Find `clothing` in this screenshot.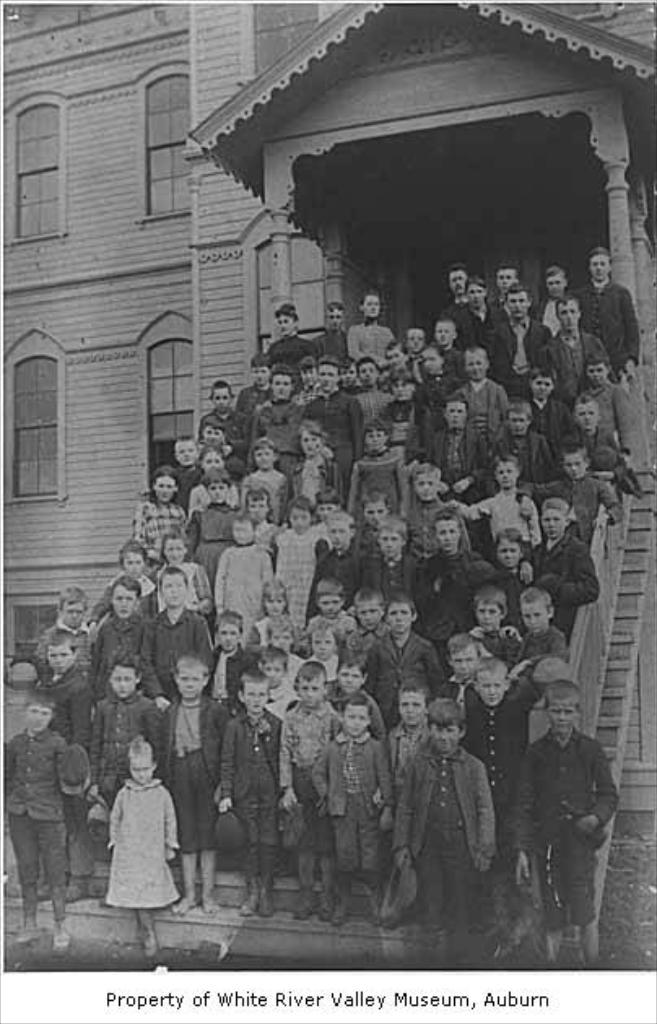
The bounding box for `clothing` is {"x1": 574, "y1": 281, "x2": 642, "y2": 380}.
